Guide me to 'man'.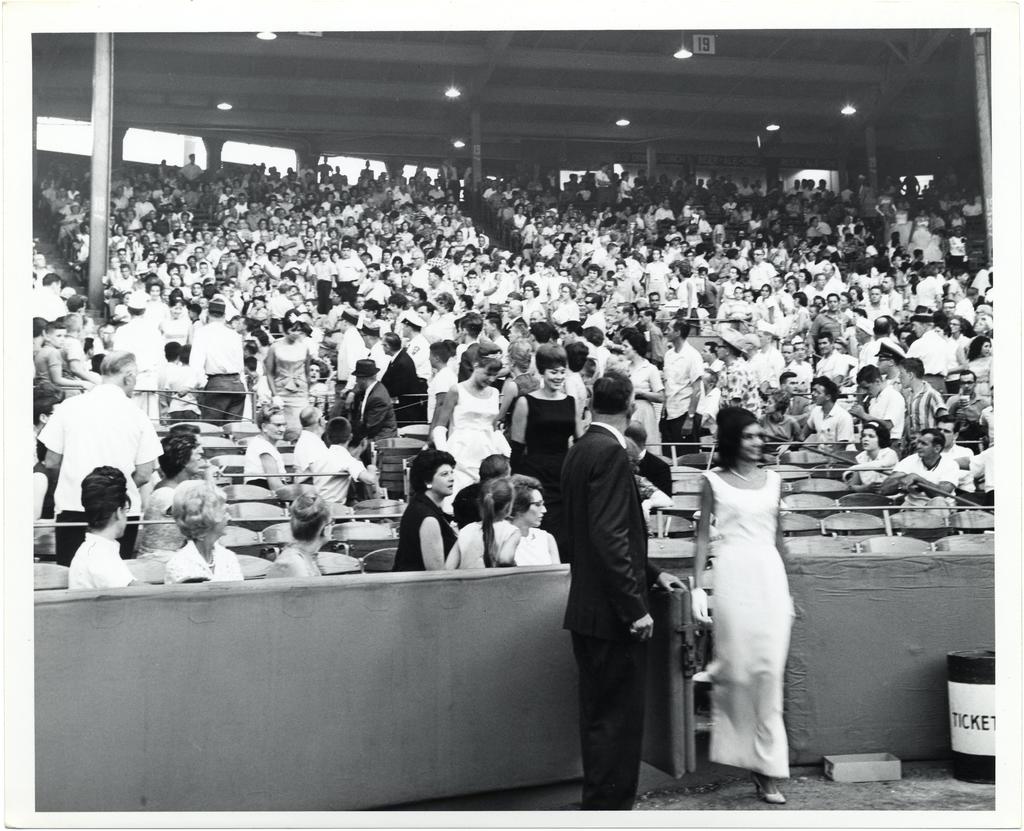
Guidance: 659, 316, 705, 461.
